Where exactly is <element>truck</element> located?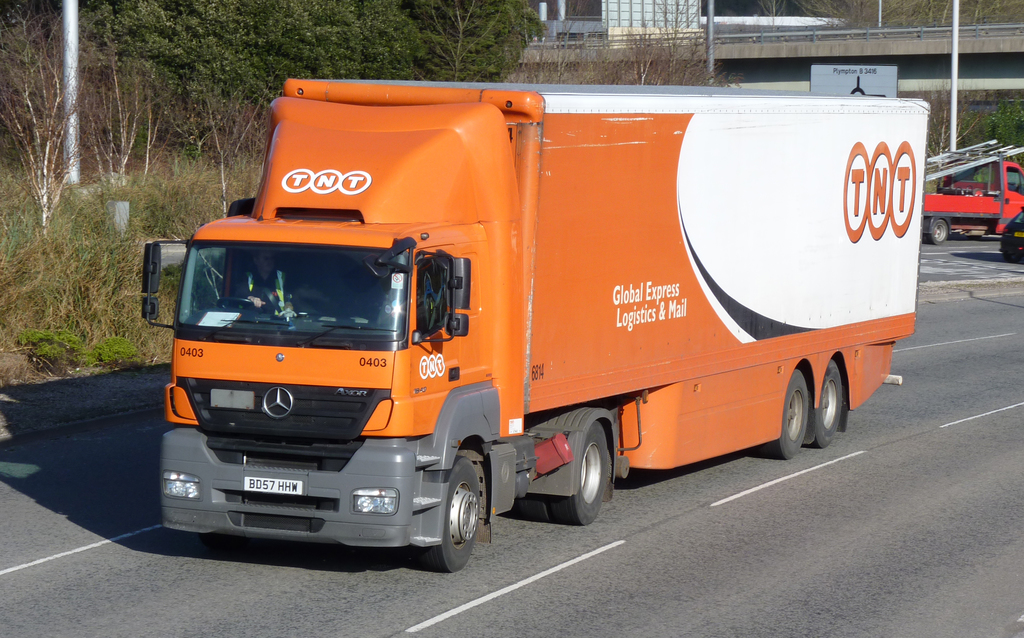
Its bounding box is locate(133, 70, 933, 575).
